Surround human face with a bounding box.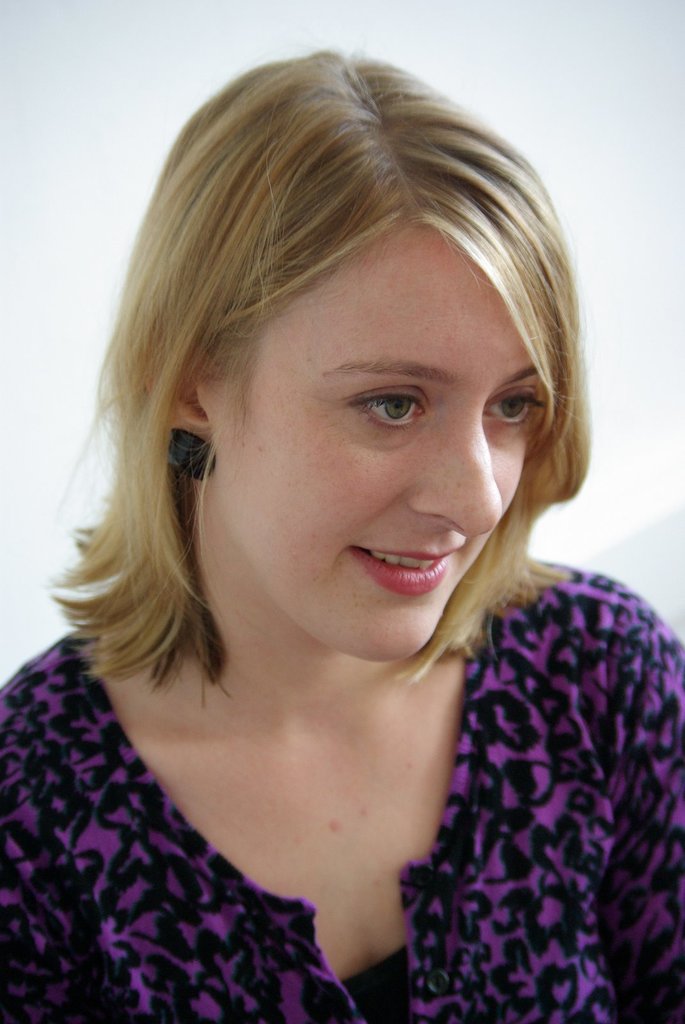
<bbox>212, 225, 544, 655</bbox>.
